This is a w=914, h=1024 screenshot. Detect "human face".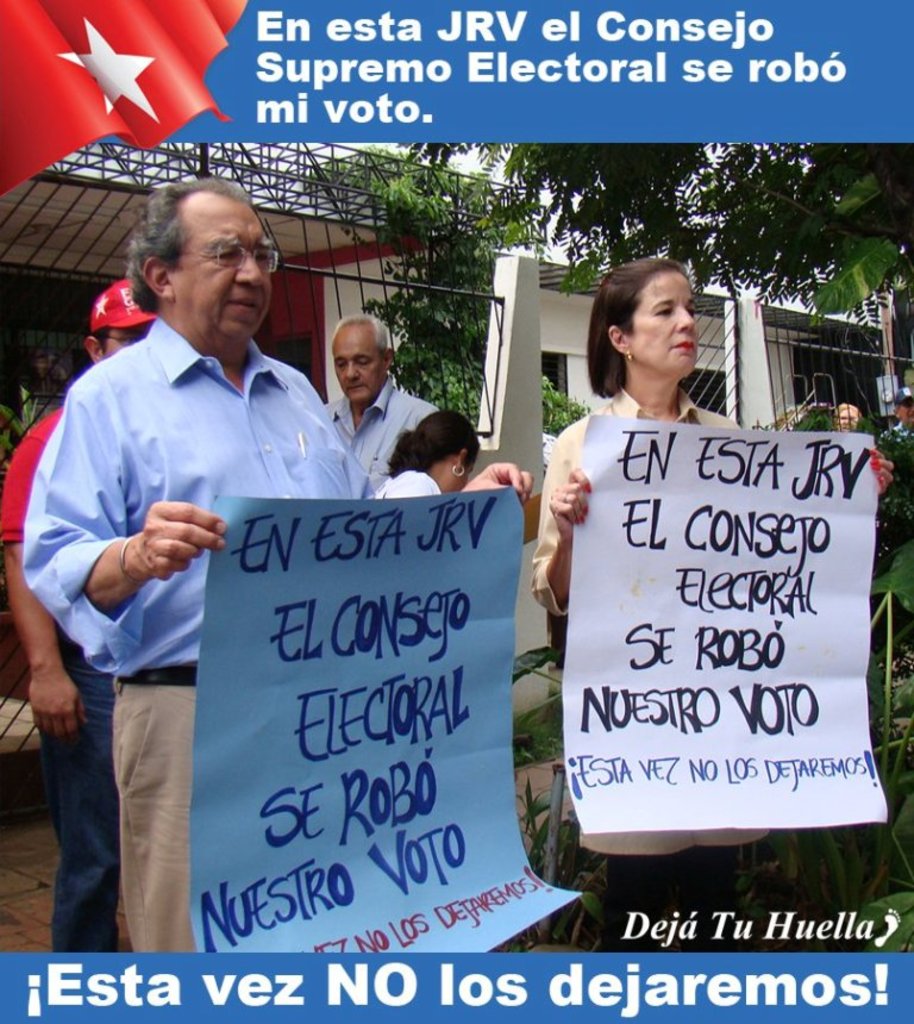
{"left": 106, "top": 332, "right": 150, "bottom": 357}.
